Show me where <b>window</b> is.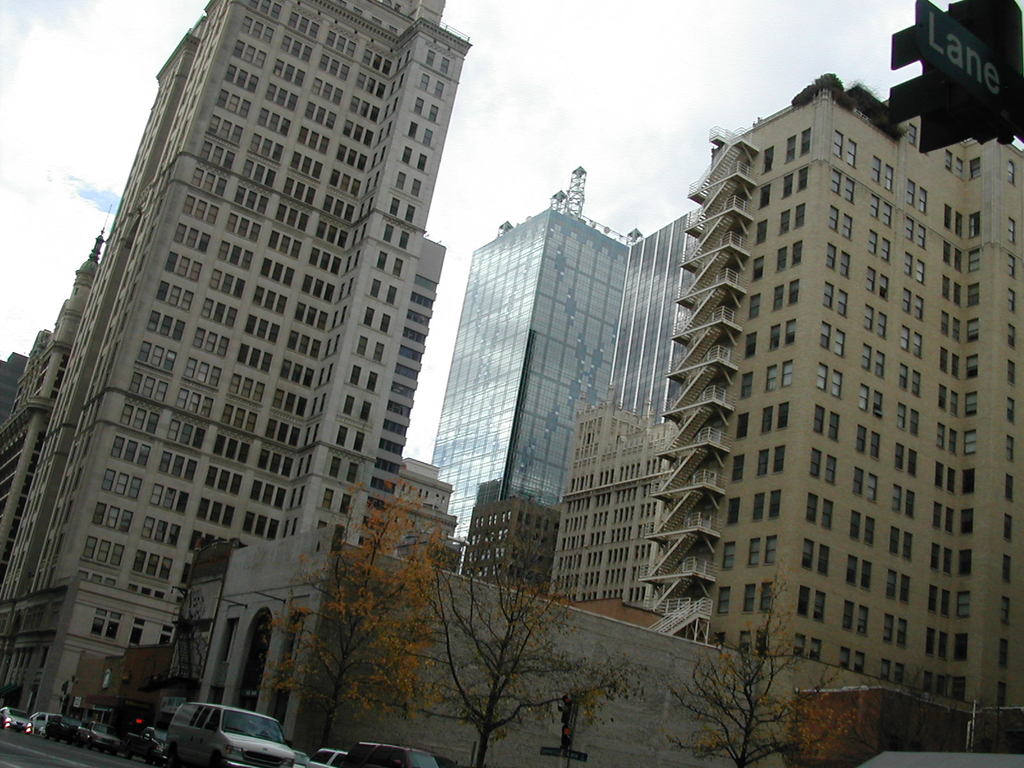
<b>window</b> is at bbox=(1002, 285, 1014, 311).
